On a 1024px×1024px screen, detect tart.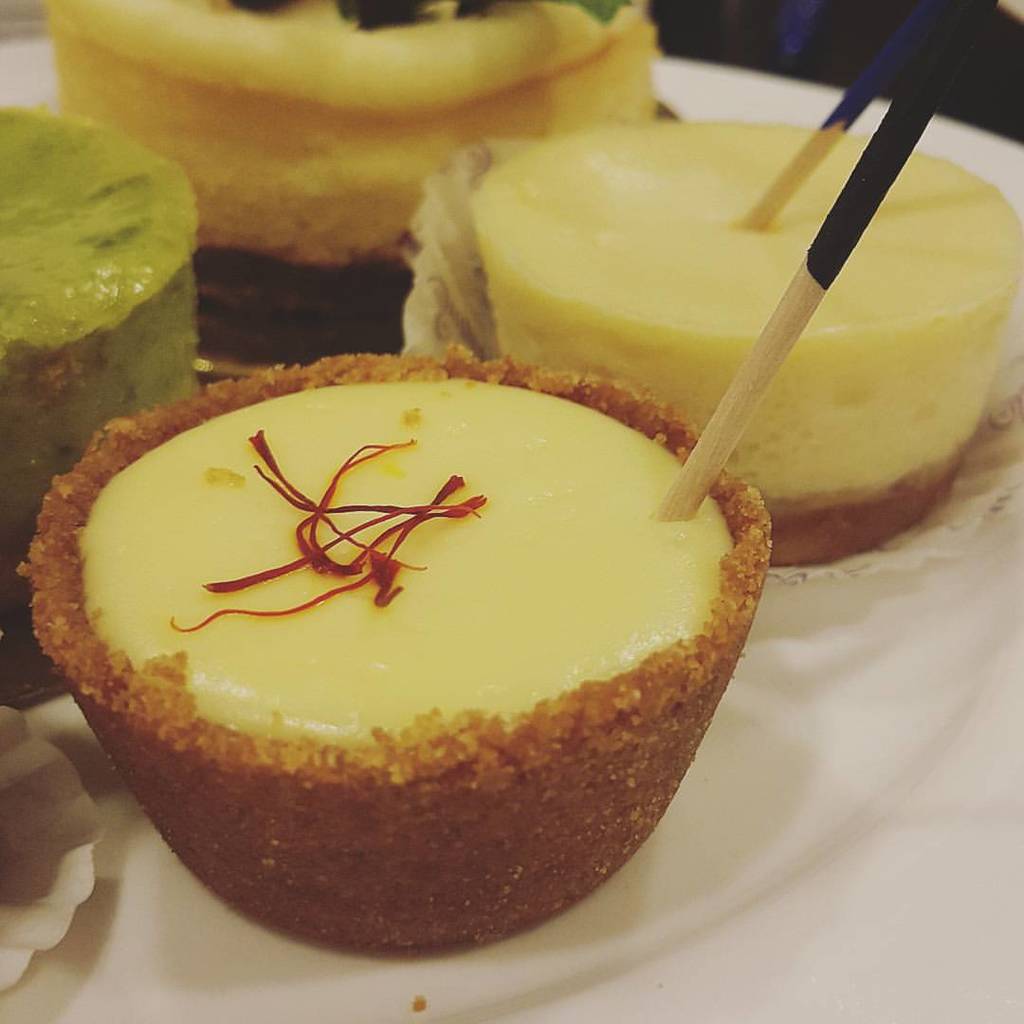
[left=471, top=0, right=1023, bottom=567].
